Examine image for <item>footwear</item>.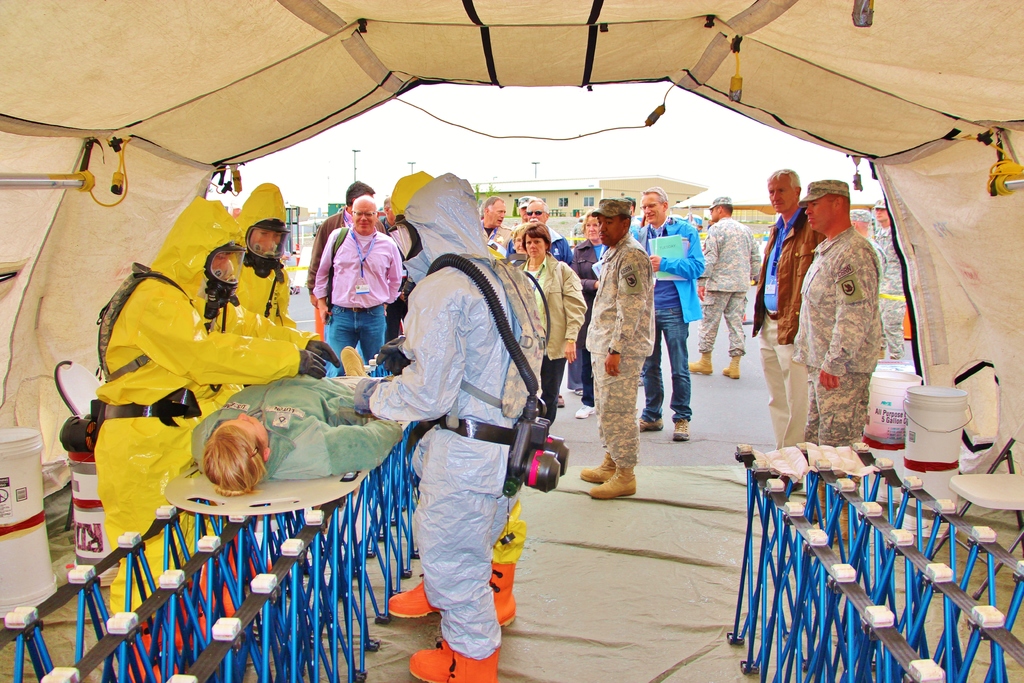
Examination result: locate(726, 359, 742, 383).
